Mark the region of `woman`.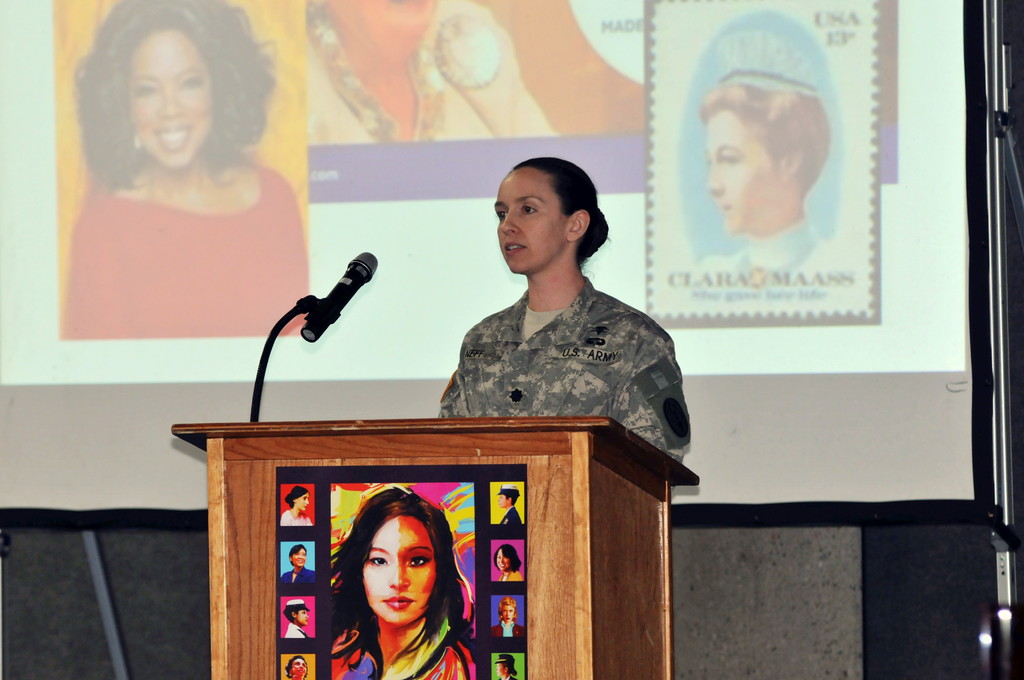
Region: 492, 544, 522, 580.
